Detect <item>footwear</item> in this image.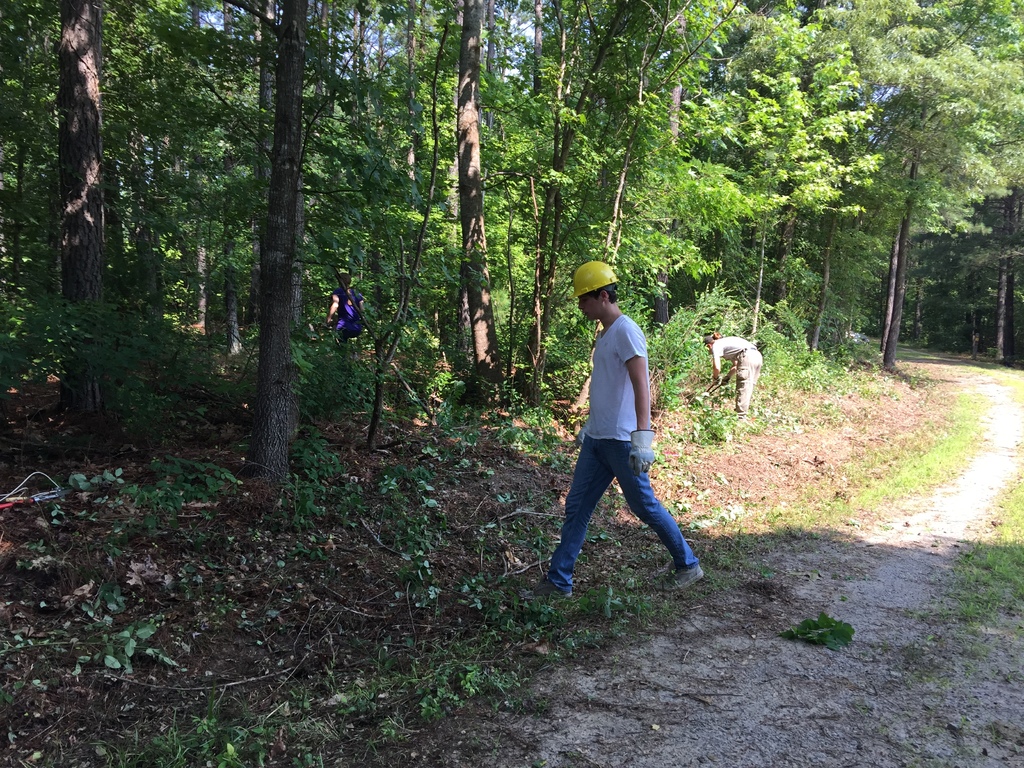
Detection: {"x1": 517, "y1": 575, "x2": 572, "y2": 600}.
